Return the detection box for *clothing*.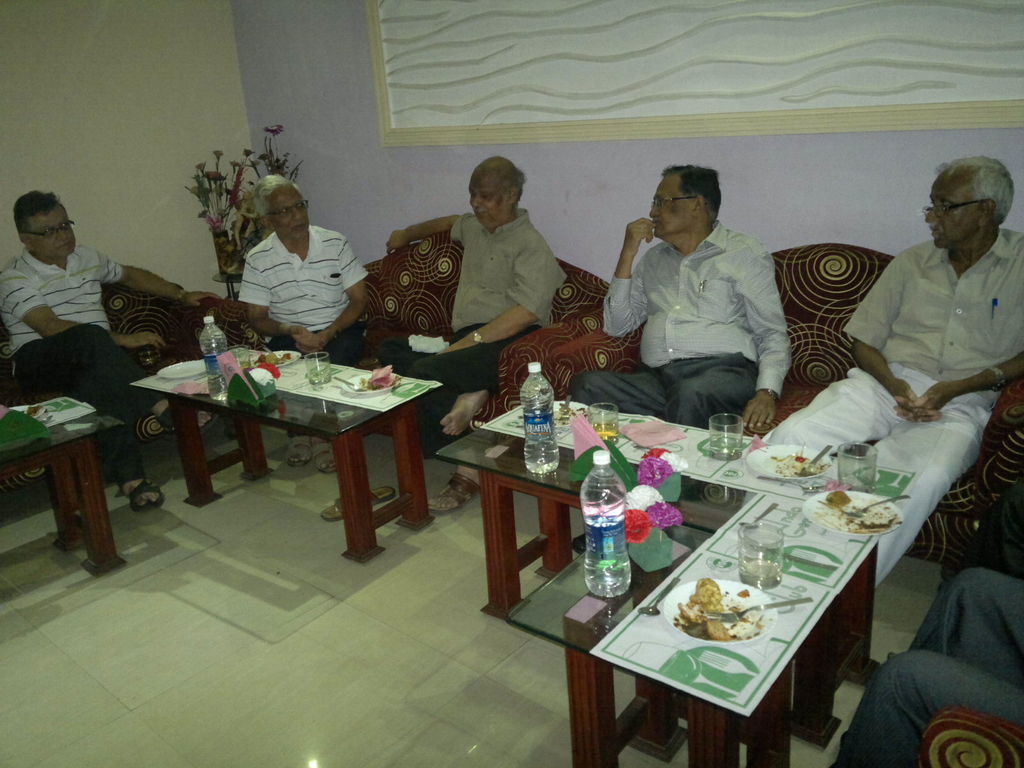
[x1=0, y1=246, x2=156, y2=476].
